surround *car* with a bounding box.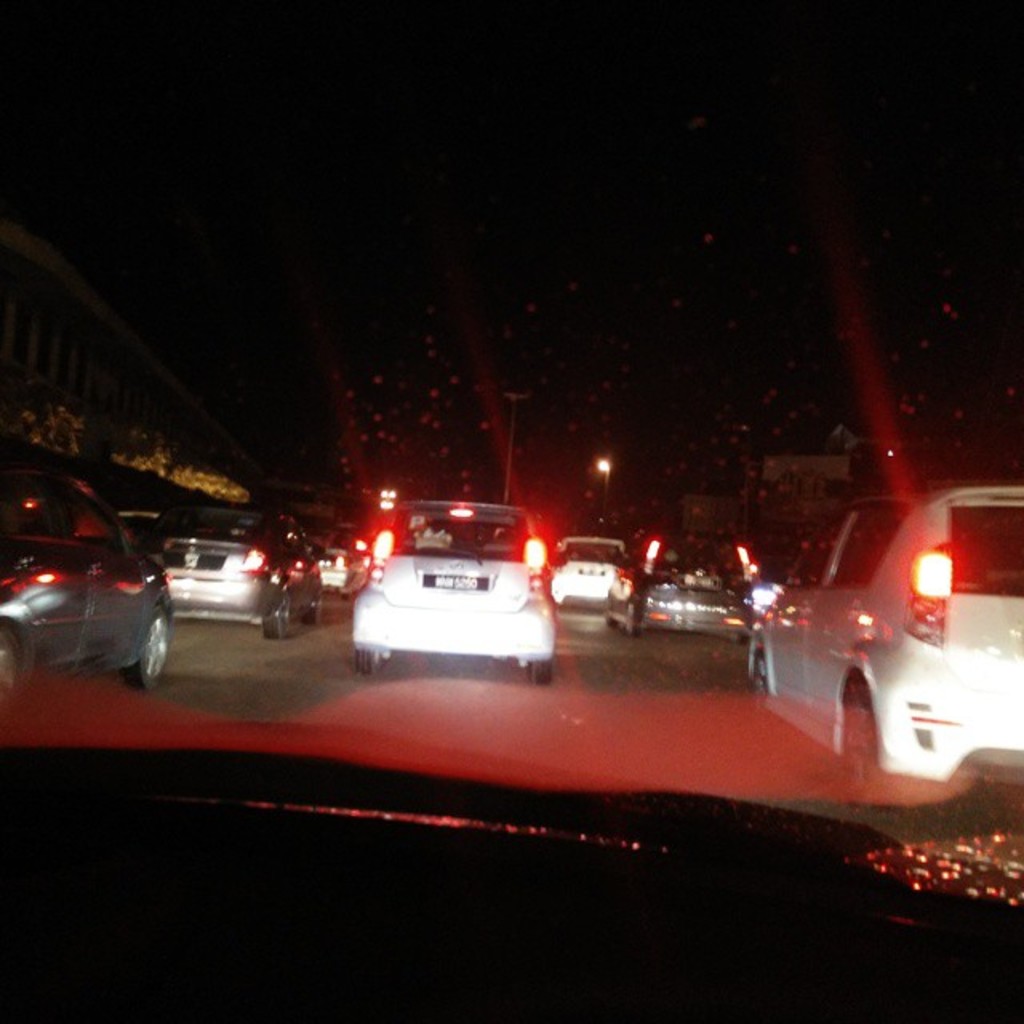
detection(752, 477, 1022, 797).
